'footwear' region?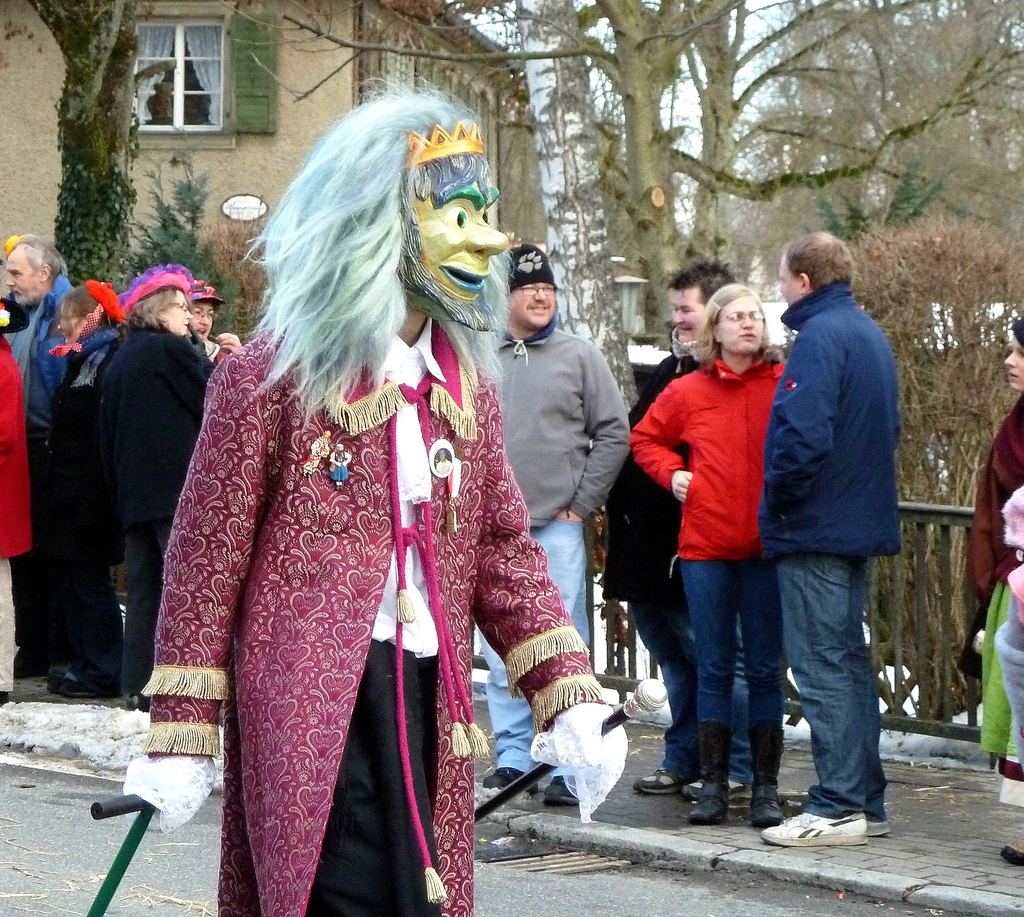
634/758/692/792
